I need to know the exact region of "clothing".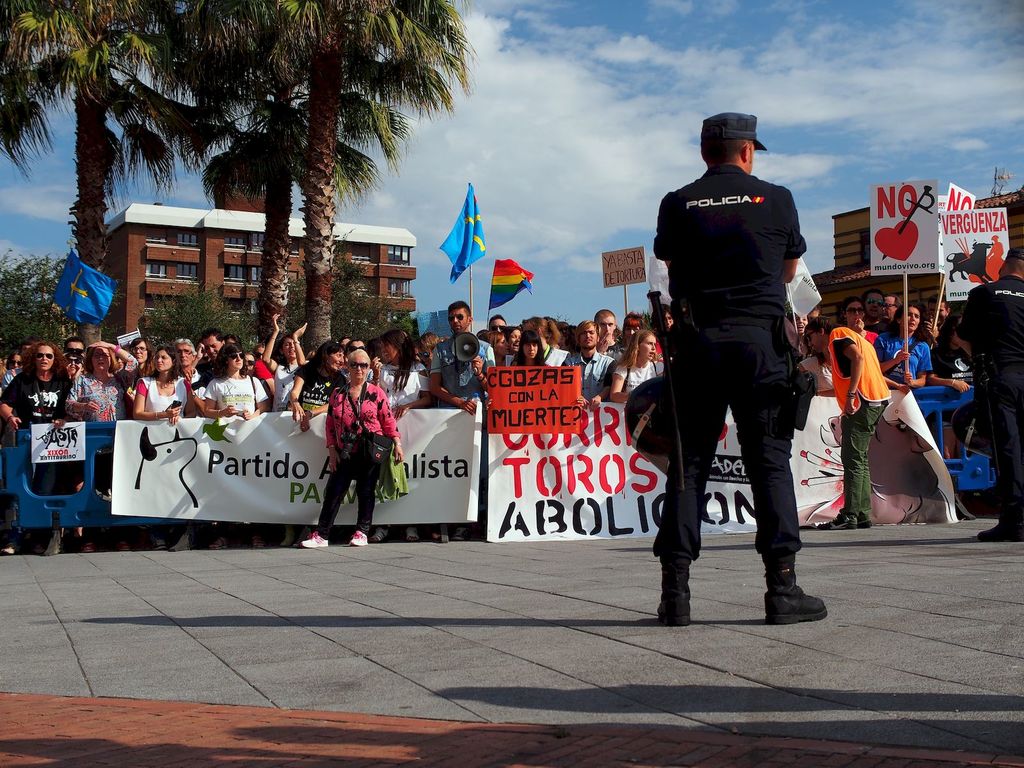
Region: {"x1": 294, "y1": 360, "x2": 351, "y2": 413}.
